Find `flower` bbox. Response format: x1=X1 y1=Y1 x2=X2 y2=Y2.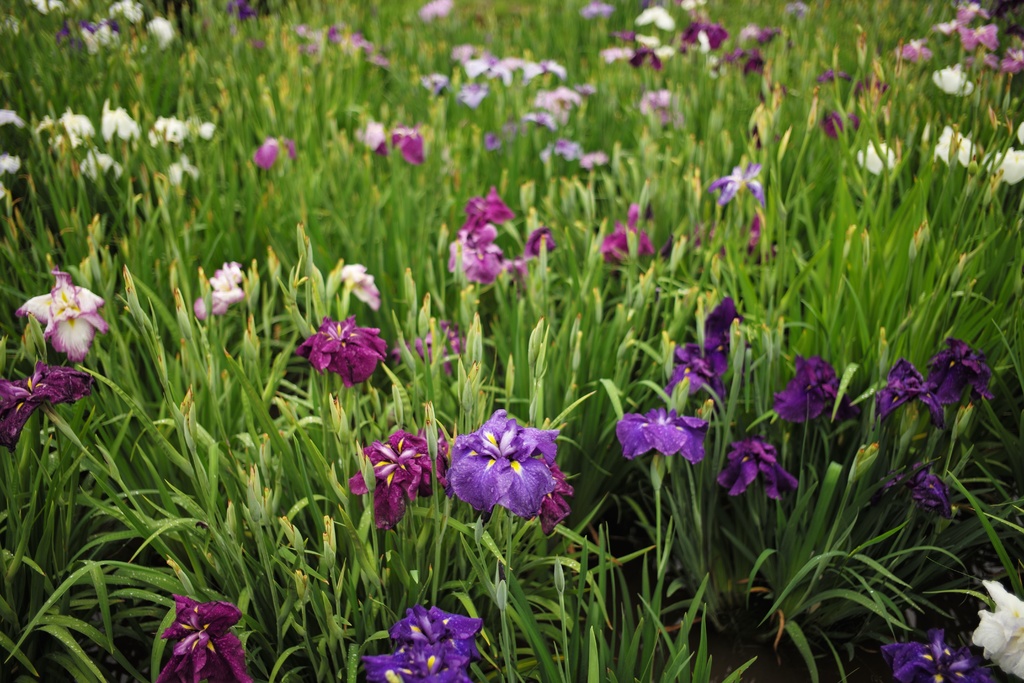
x1=736 y1=22 x2=780 y2=41.
